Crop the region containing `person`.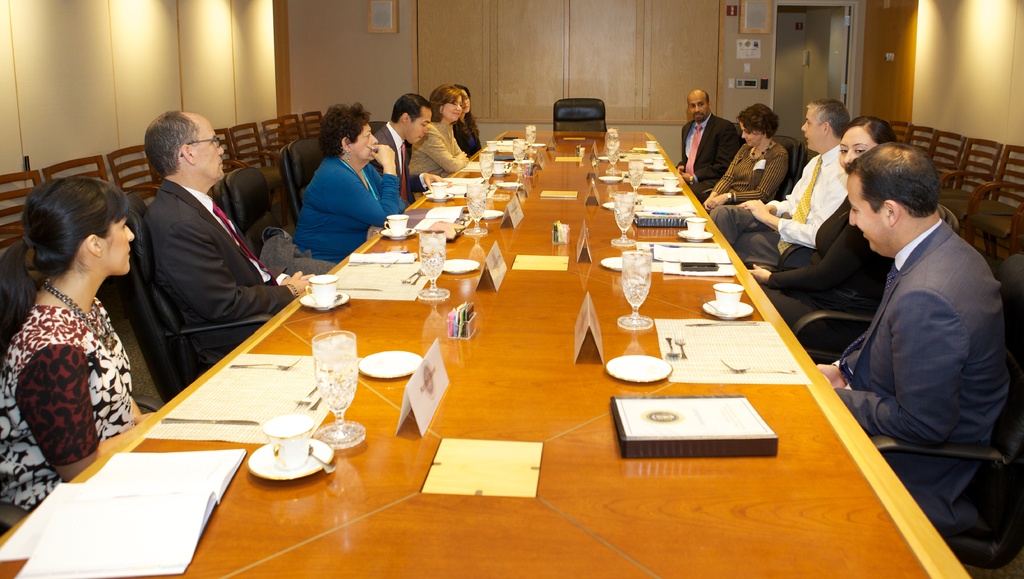
Crop region: BBox(154, 106, 303, 384).
